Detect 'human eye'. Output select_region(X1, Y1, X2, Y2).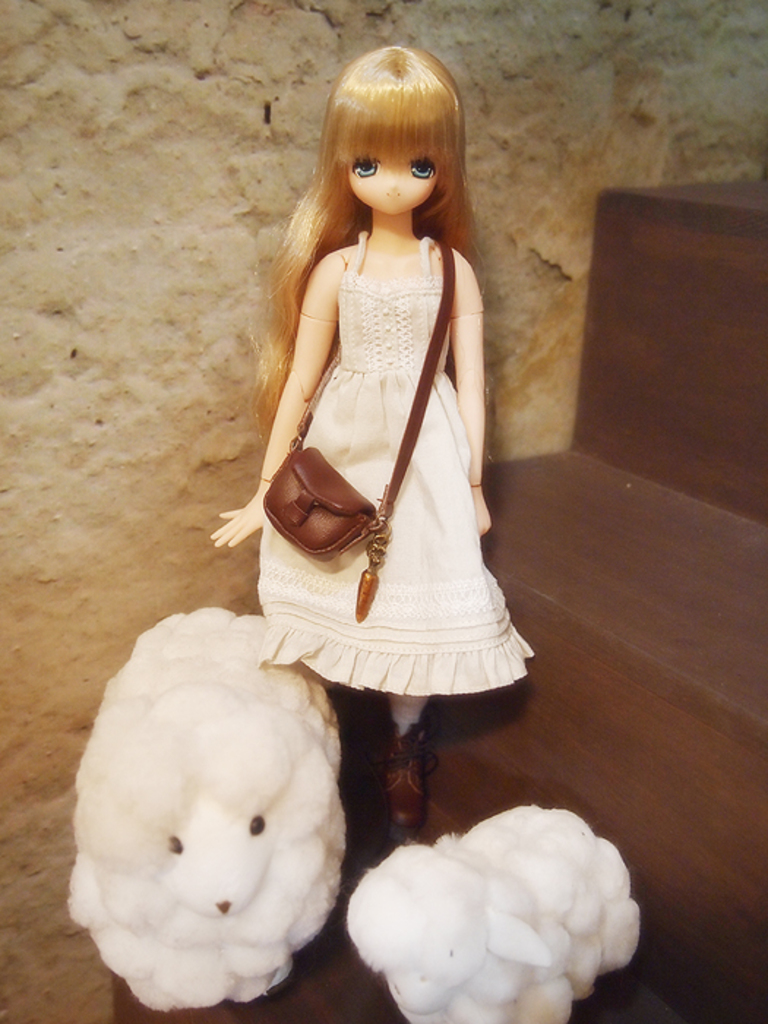
select_region(347, 151, 382, 183).
